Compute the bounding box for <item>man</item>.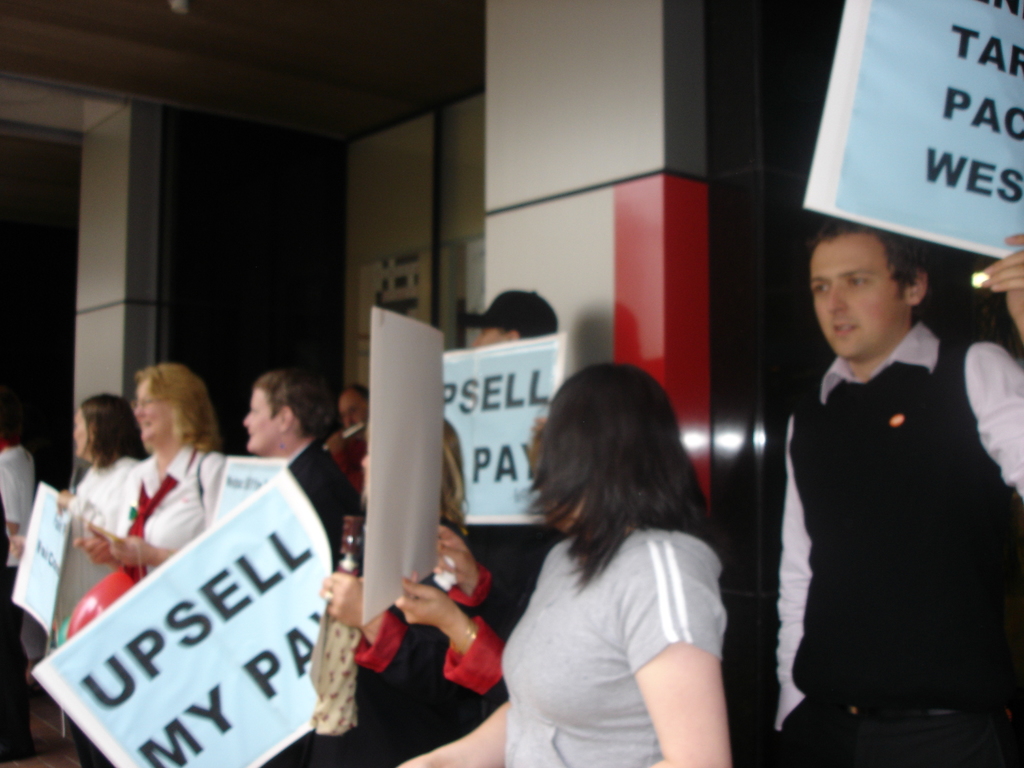
BBox(329, 388, 370, 495).
